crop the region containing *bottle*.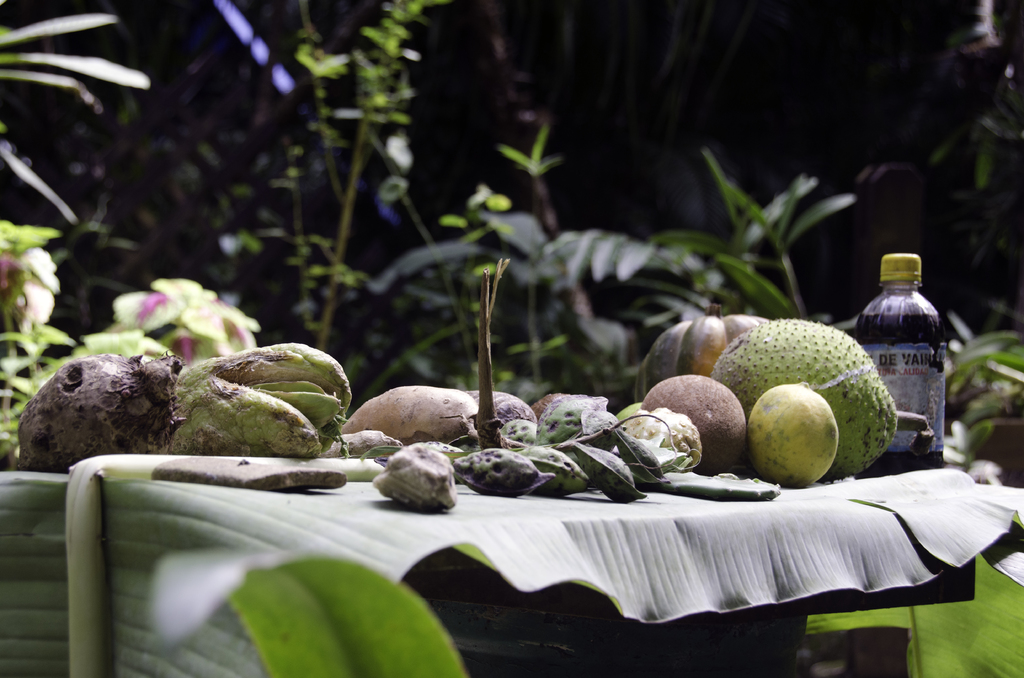
Crop region: 840/248/941/439.
